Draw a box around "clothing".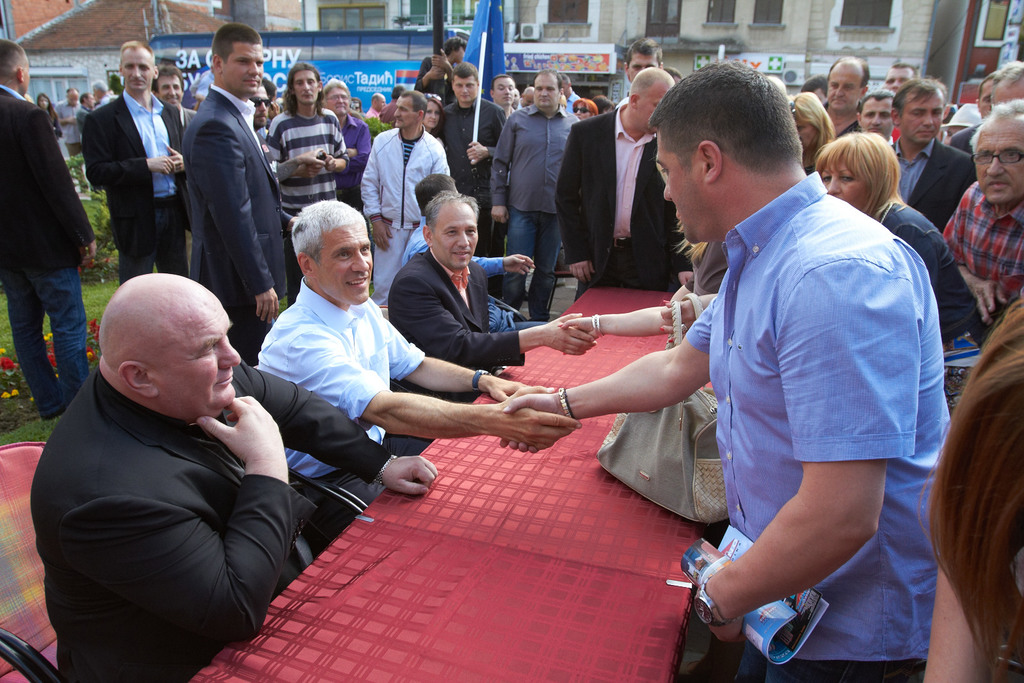
<bbox>388, 252, 527, 383</bbox>.
